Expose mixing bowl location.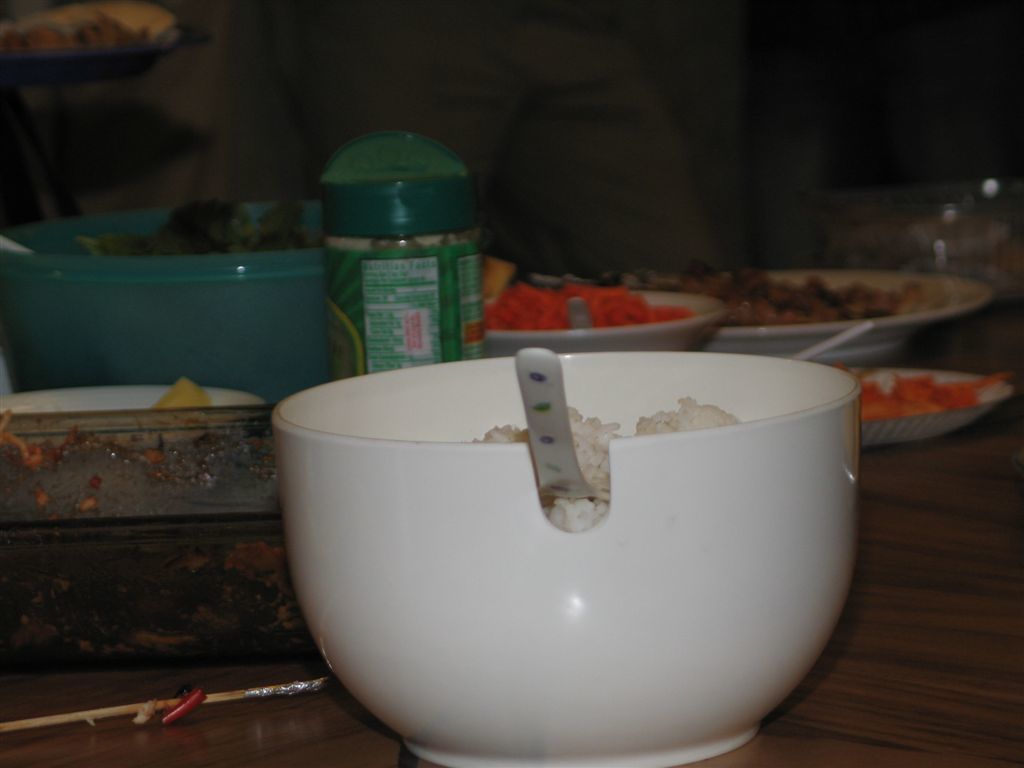
Exposed at [left=0, top=200, right=328, bottom=404].
